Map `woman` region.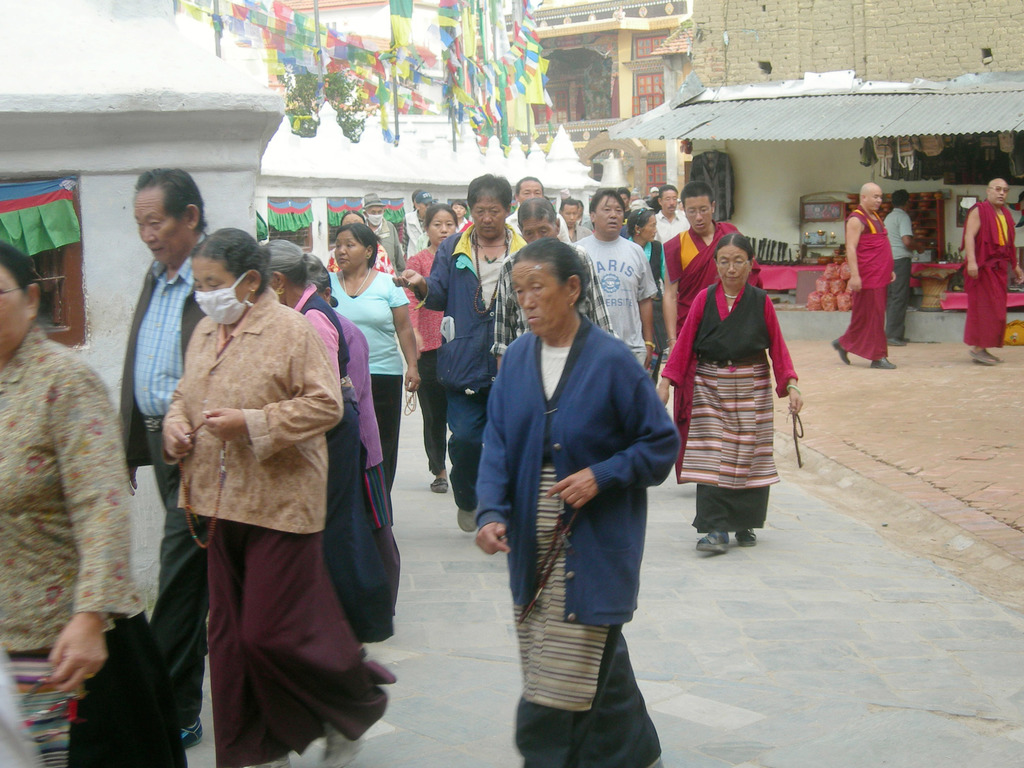
Mapped to bbox=[396, 203, 465, 495].
